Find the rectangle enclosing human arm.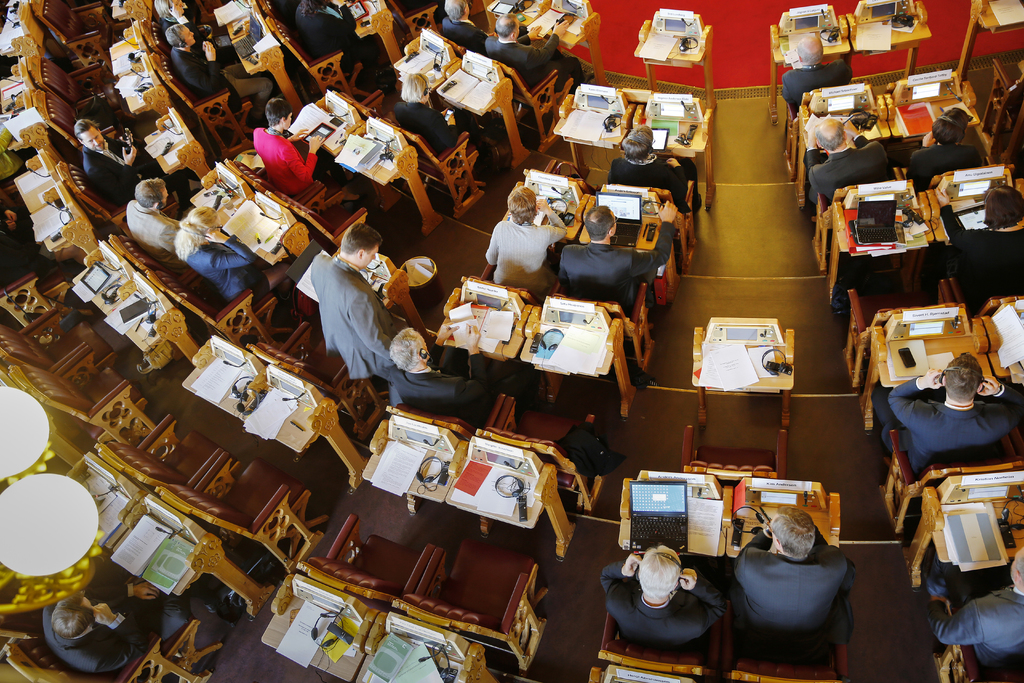
<bbox>824, 566, 862, 630</bbox>.
